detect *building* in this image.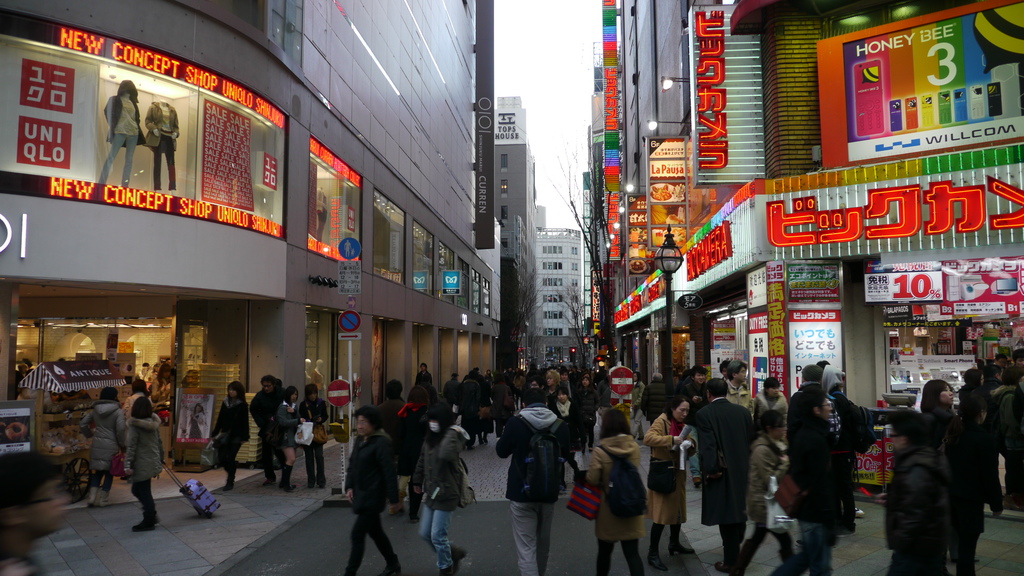
Detection: detection(532, 230, 582, 368).
